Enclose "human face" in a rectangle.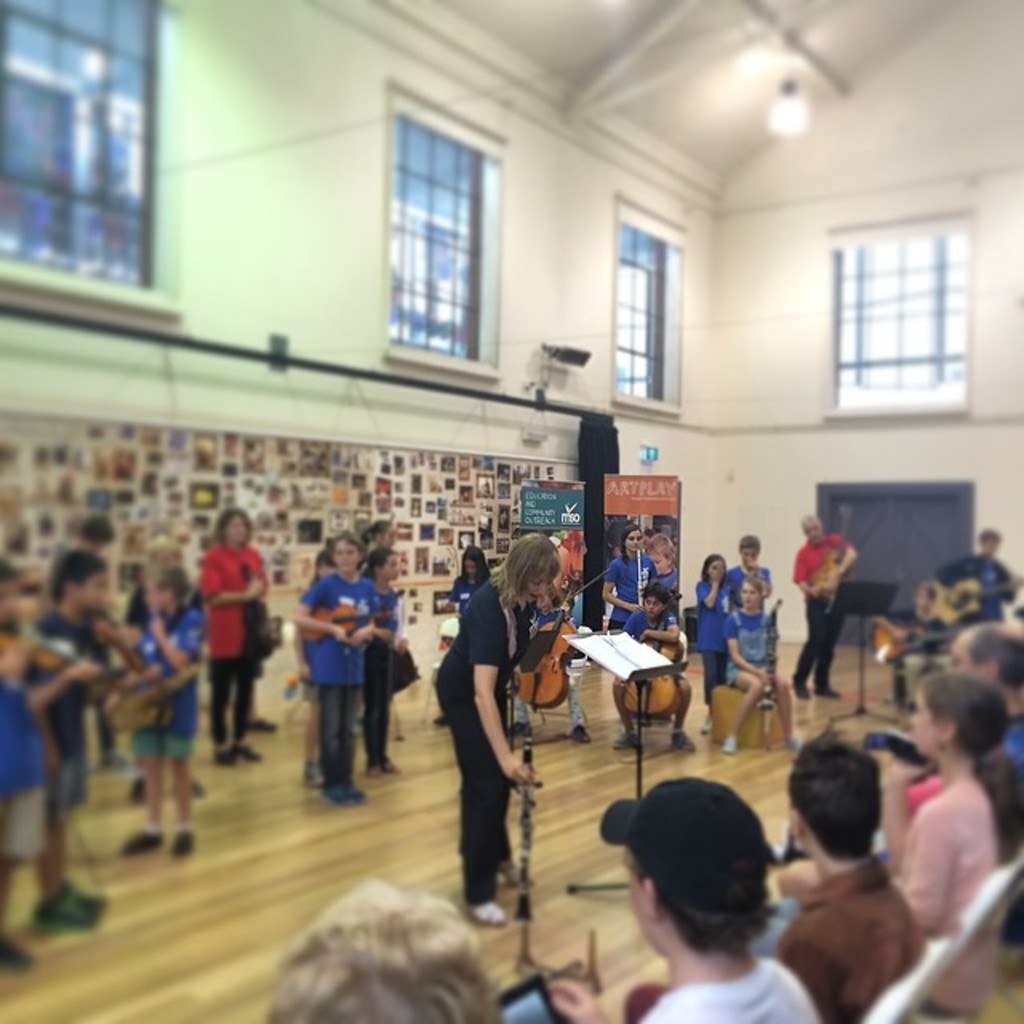
BBox(645, 595, 659, 613).
